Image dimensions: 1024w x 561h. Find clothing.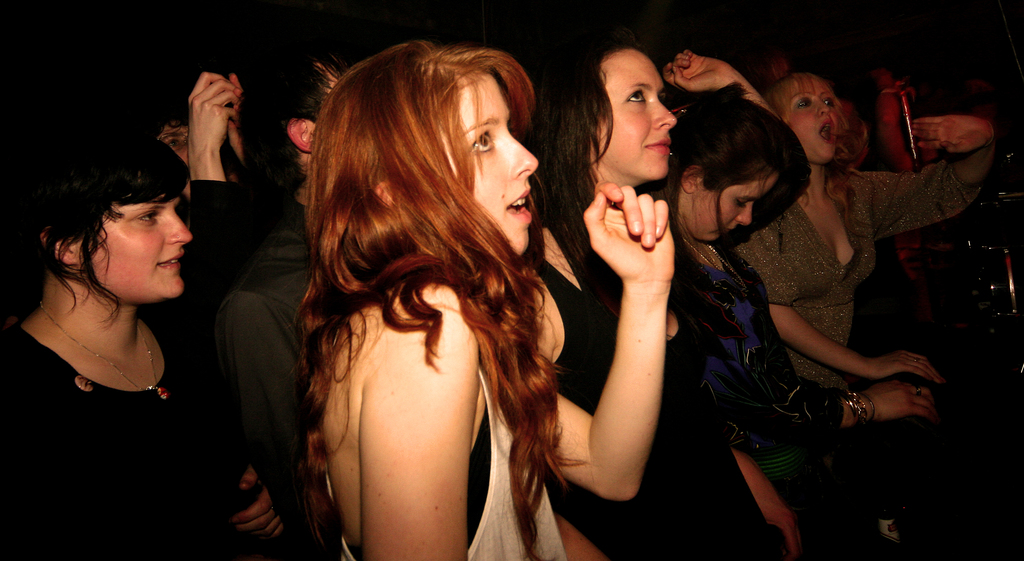
0, 175, 281, 560.
